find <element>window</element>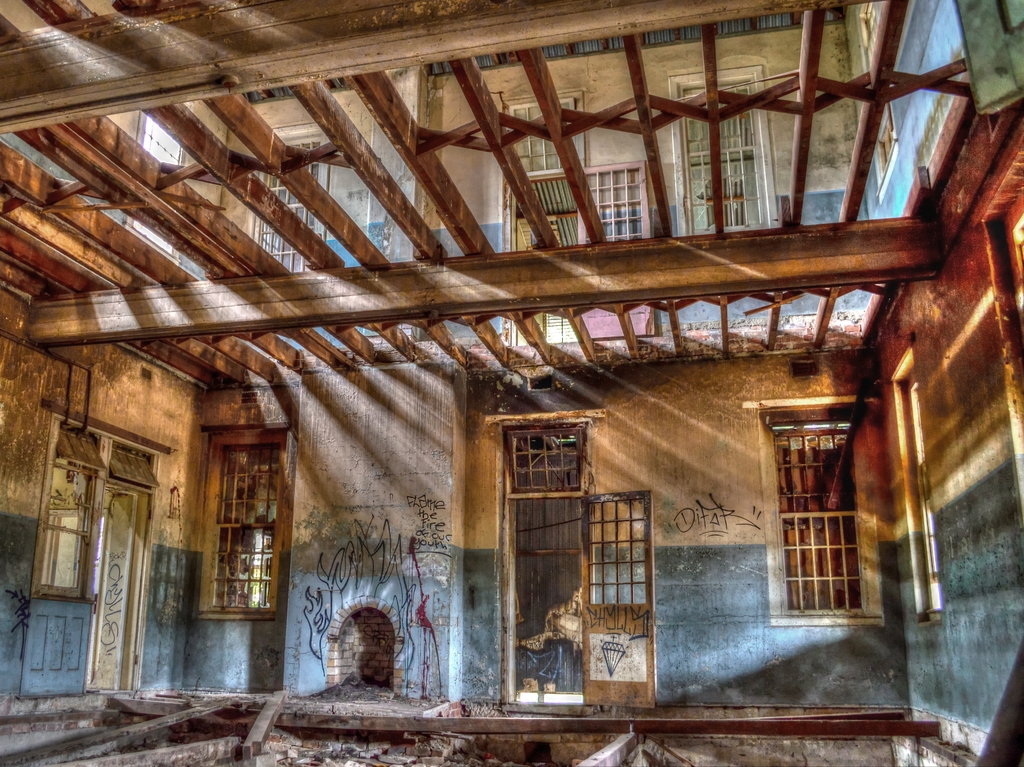
(499,83,579,252)
